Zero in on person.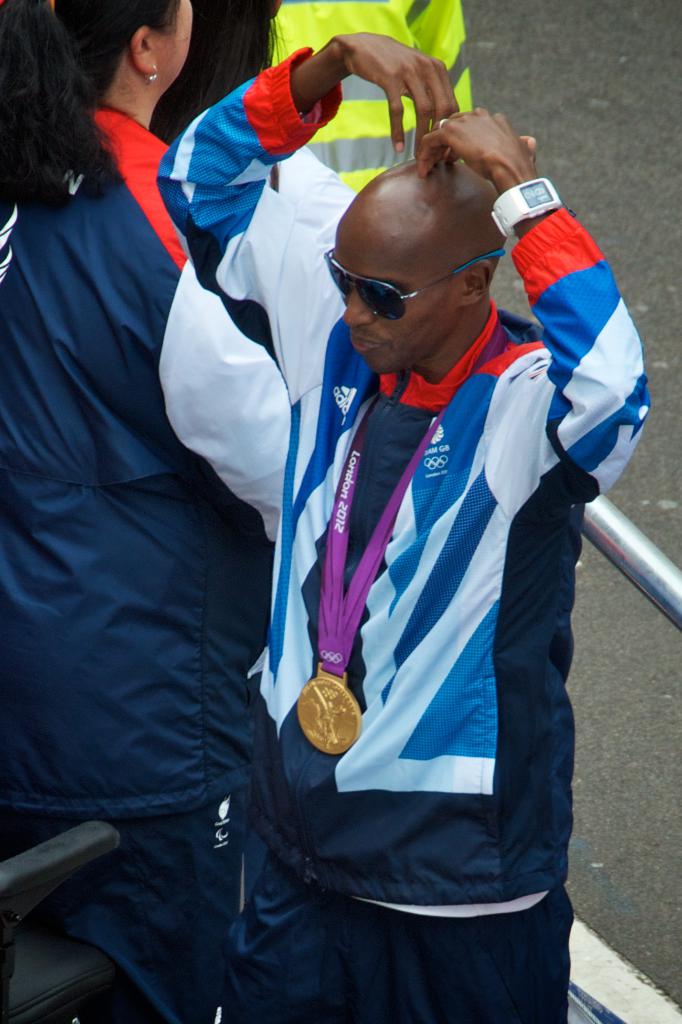
Zeroed in: box(0, 0, 370, 1023).
